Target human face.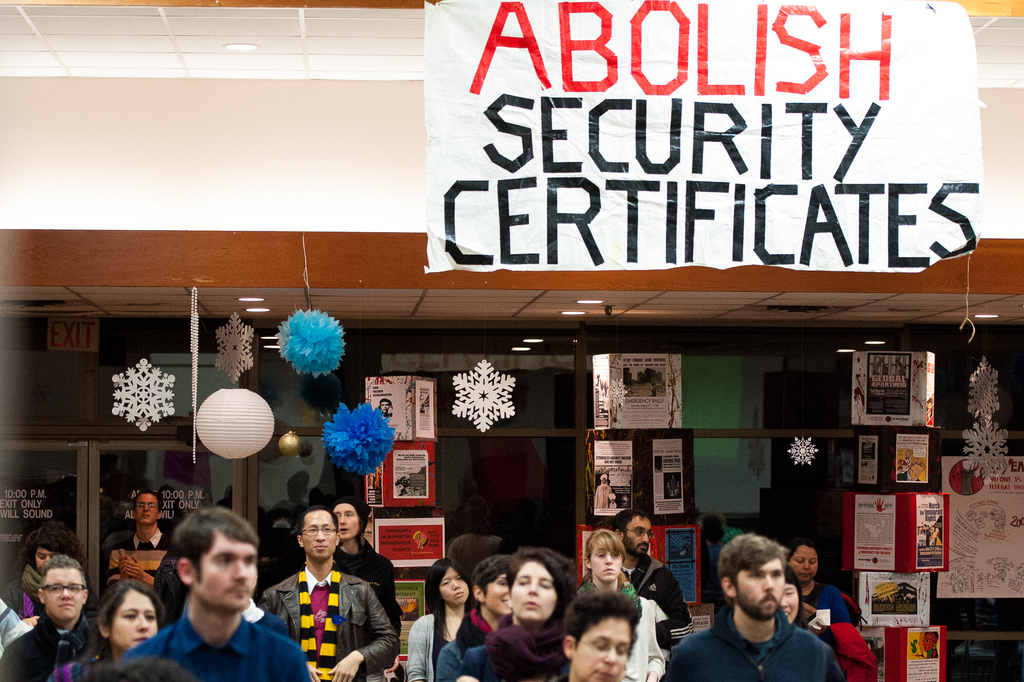
Target region: crop(493, 572, 510, 622).
